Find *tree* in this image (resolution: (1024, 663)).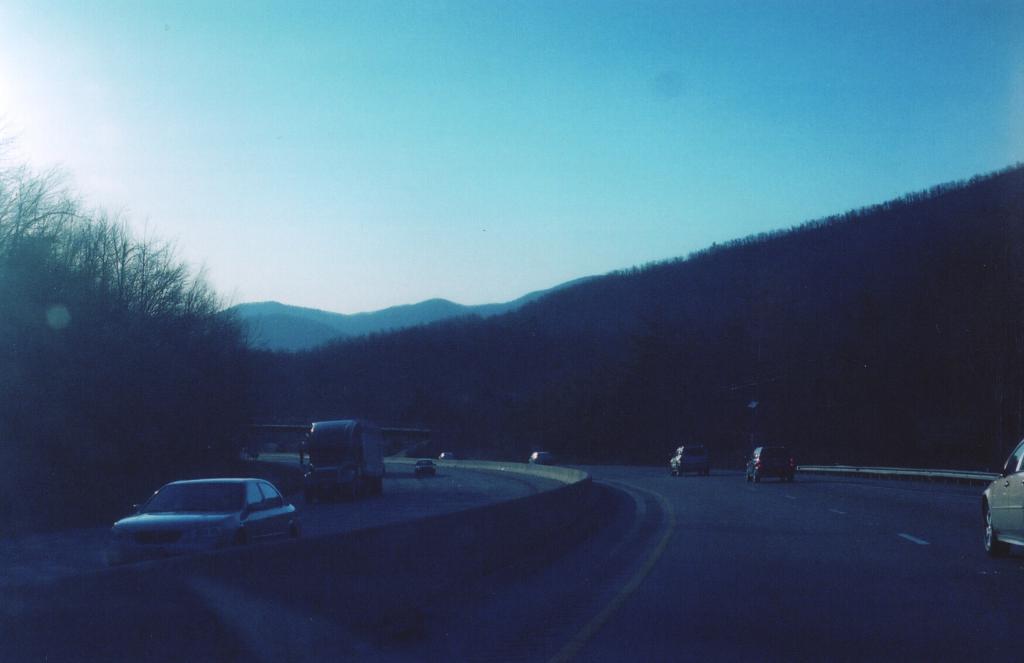
(0,134,257,516).
